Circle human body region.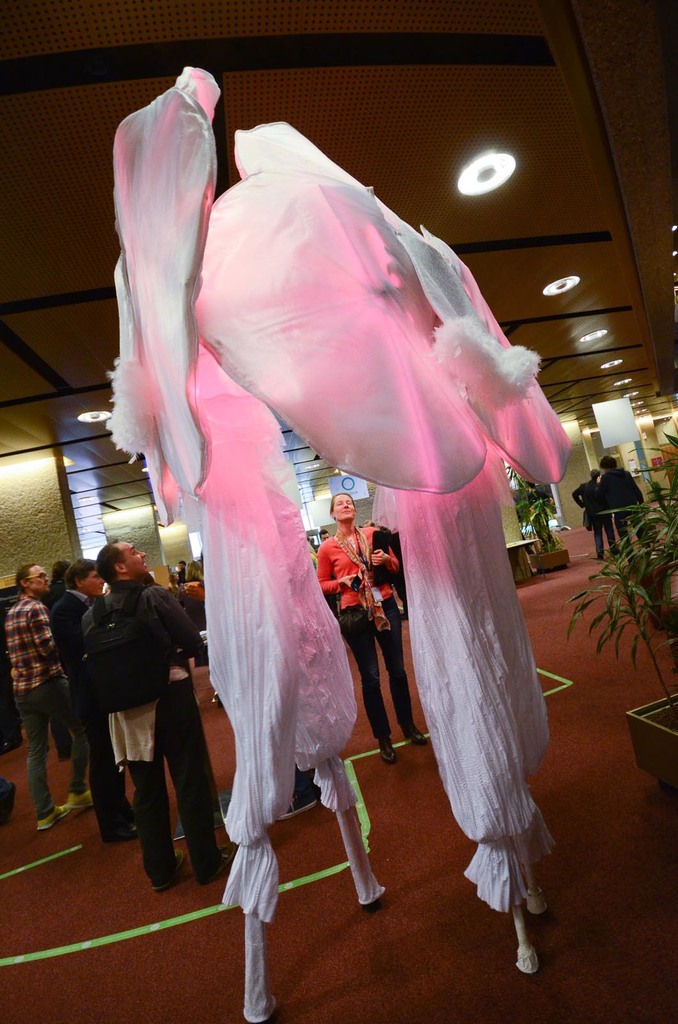
Region: bbox=(567, 476, 618, 564).
